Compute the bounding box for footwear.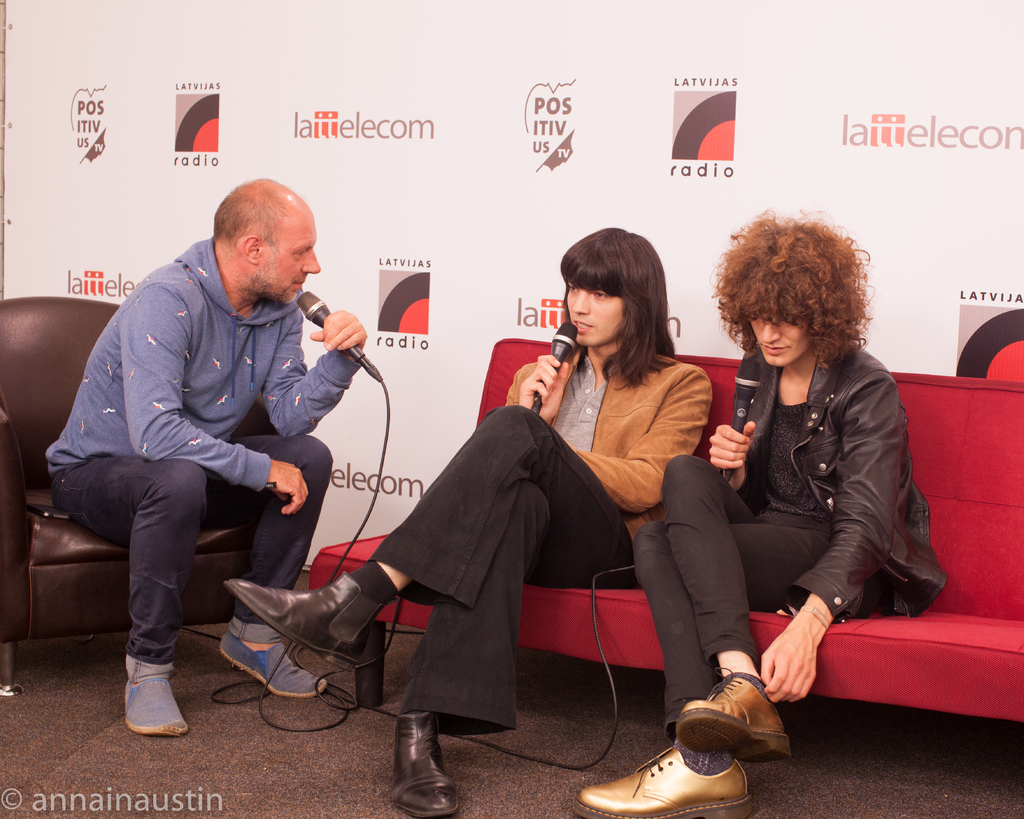
select_region(224, 573, 397, 667).
